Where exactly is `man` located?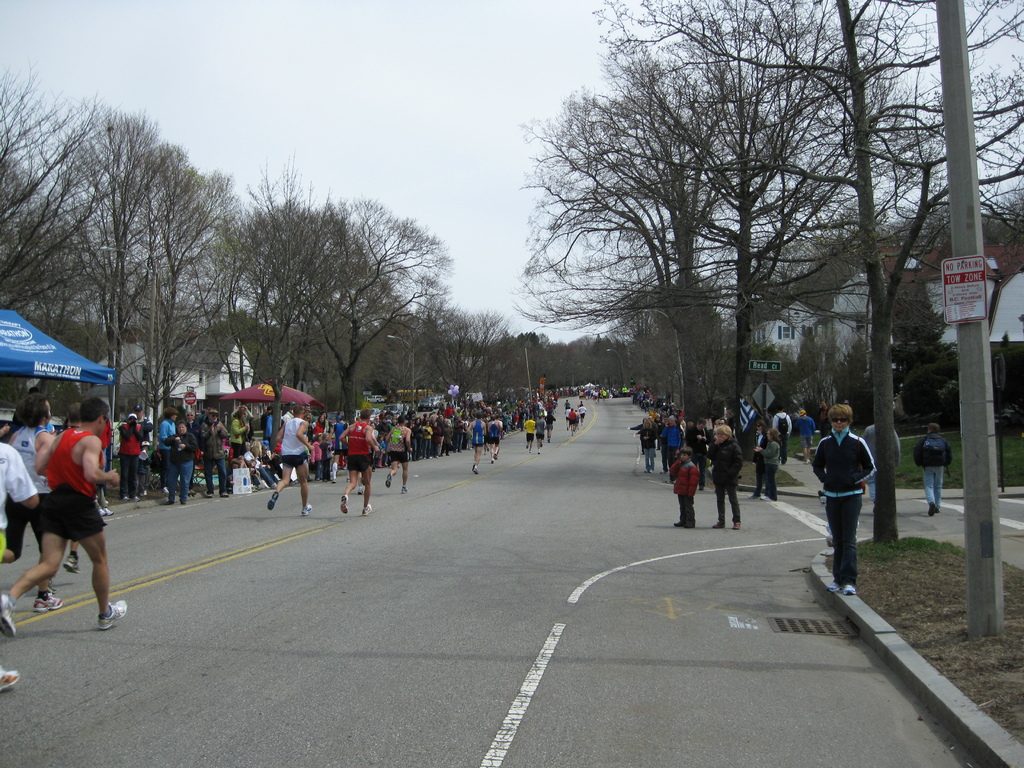
Its bounding box is <box>684,417,708,486</box>.
